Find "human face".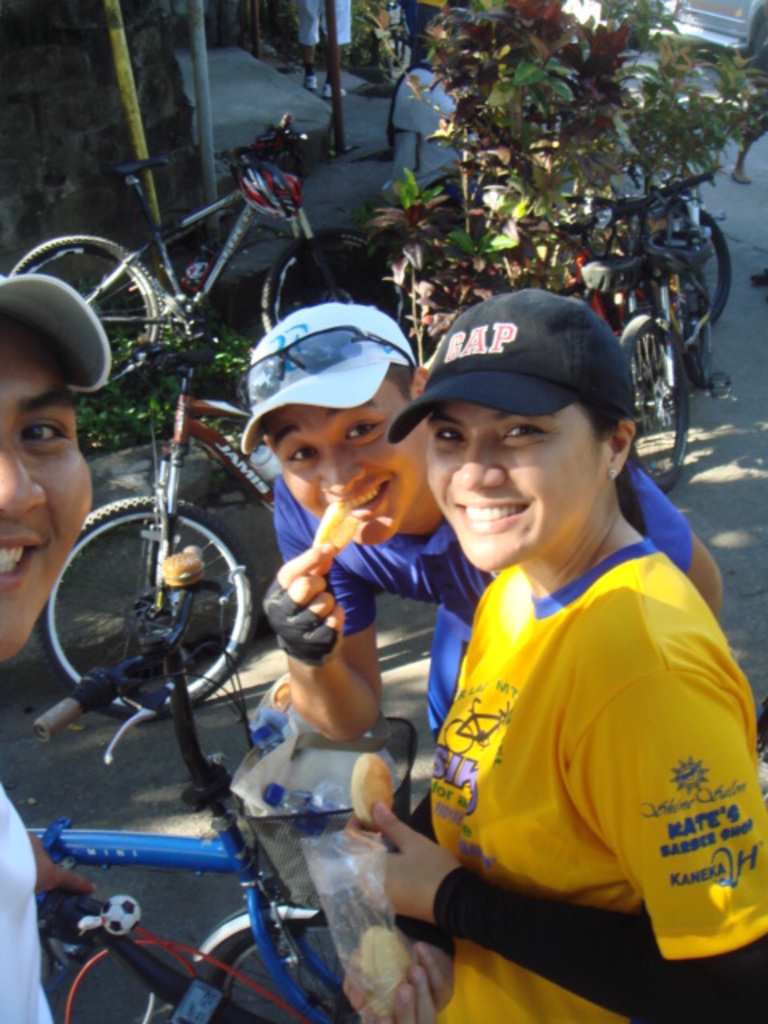
[0,306,96,651].
